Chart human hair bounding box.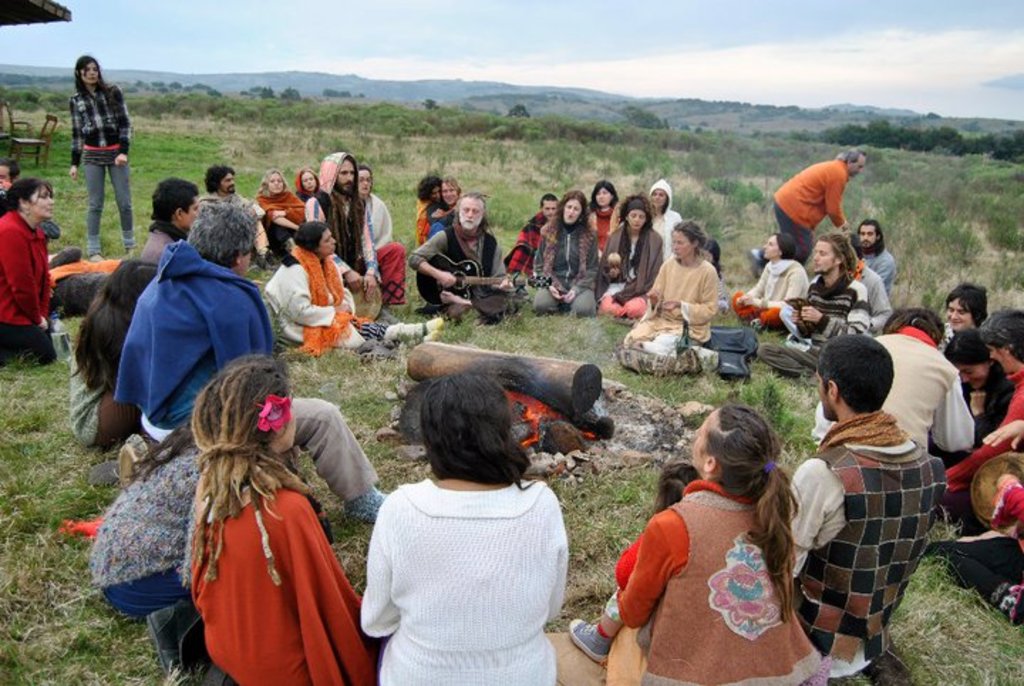
Charted: {"x1": 252, "y1": 167, "x2": 286, "y2": 199}.
